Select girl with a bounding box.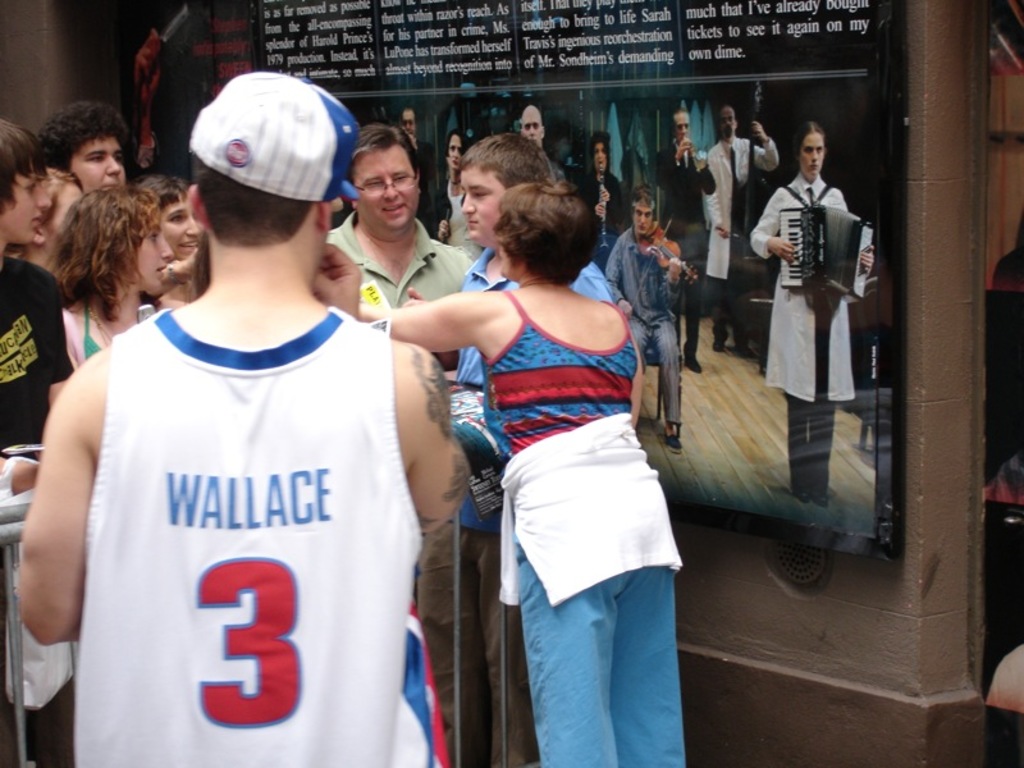
[745, 119, 877, 507].
